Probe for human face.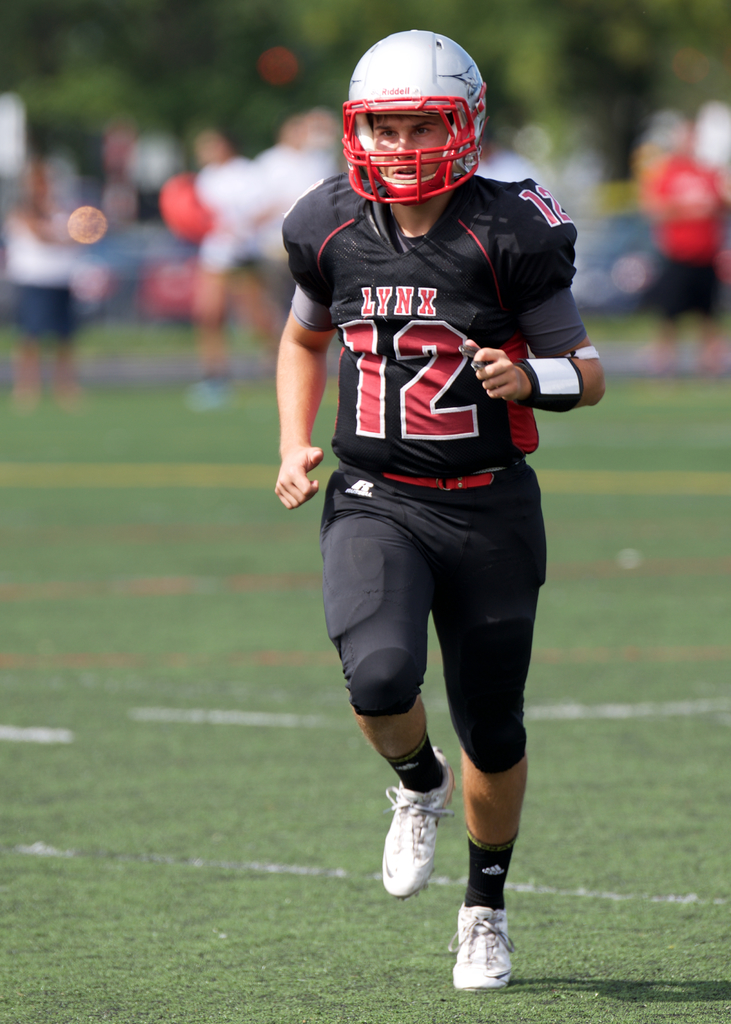
Probe result: {"left": 372, "top": 113, "right": 458, "bottom": 183}.
